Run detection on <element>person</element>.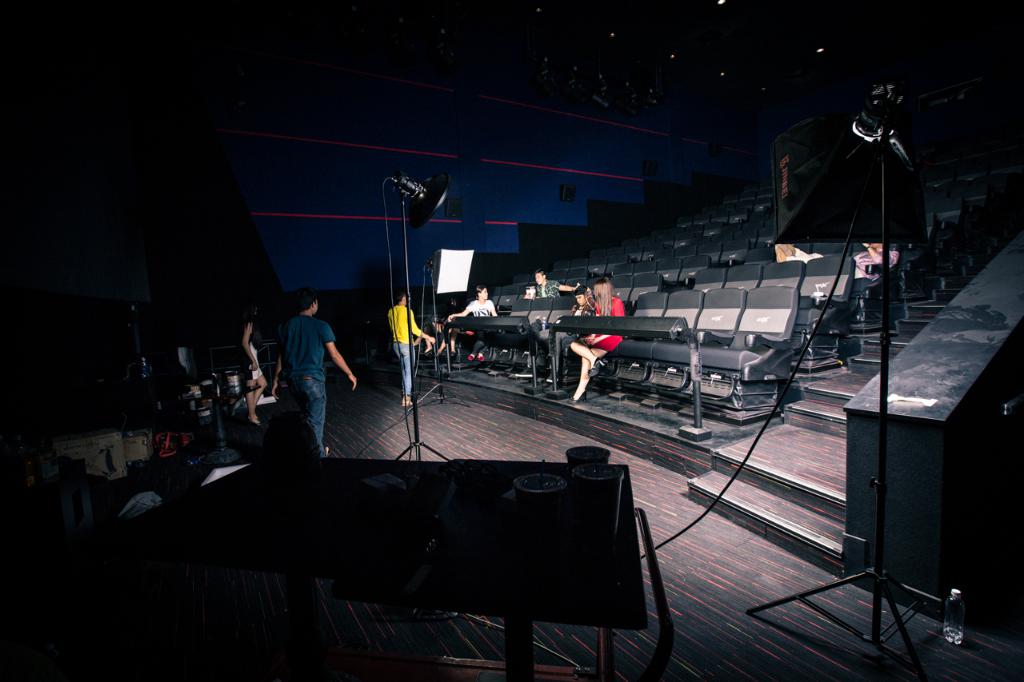
Result: Rect(241, 312, 271, 429).
